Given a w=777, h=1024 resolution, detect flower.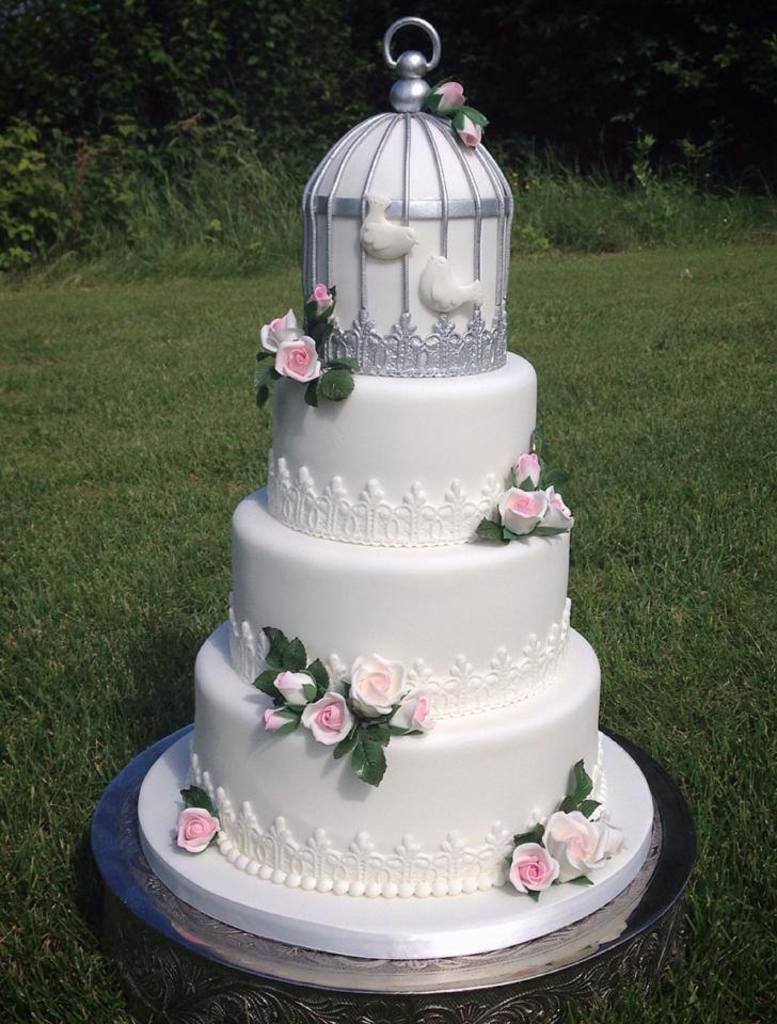
detection(450, 107, 487, 149).
